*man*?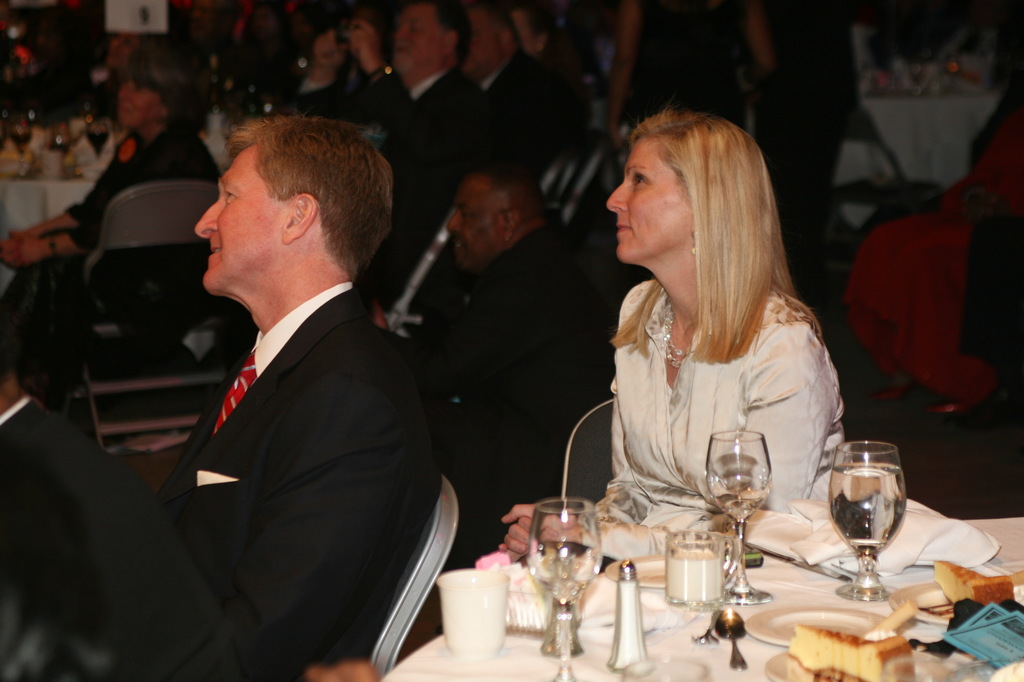
bbox=[374, 160, 596, 509]
